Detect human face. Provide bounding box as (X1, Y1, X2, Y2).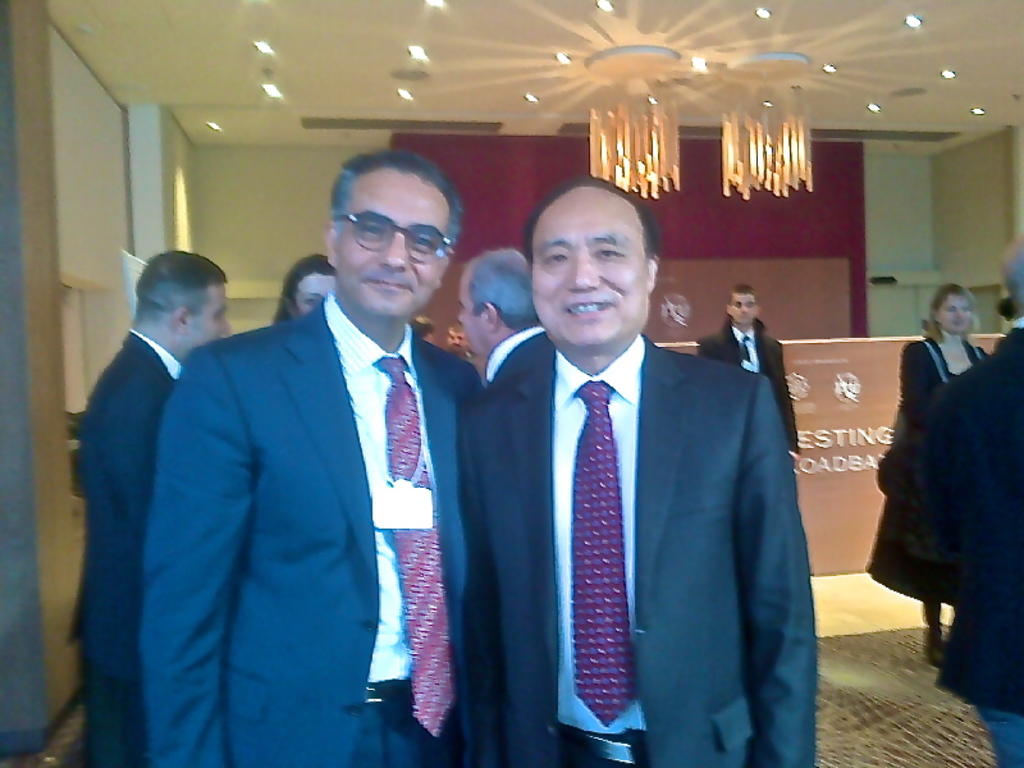
(936, 291, 970, 337).
